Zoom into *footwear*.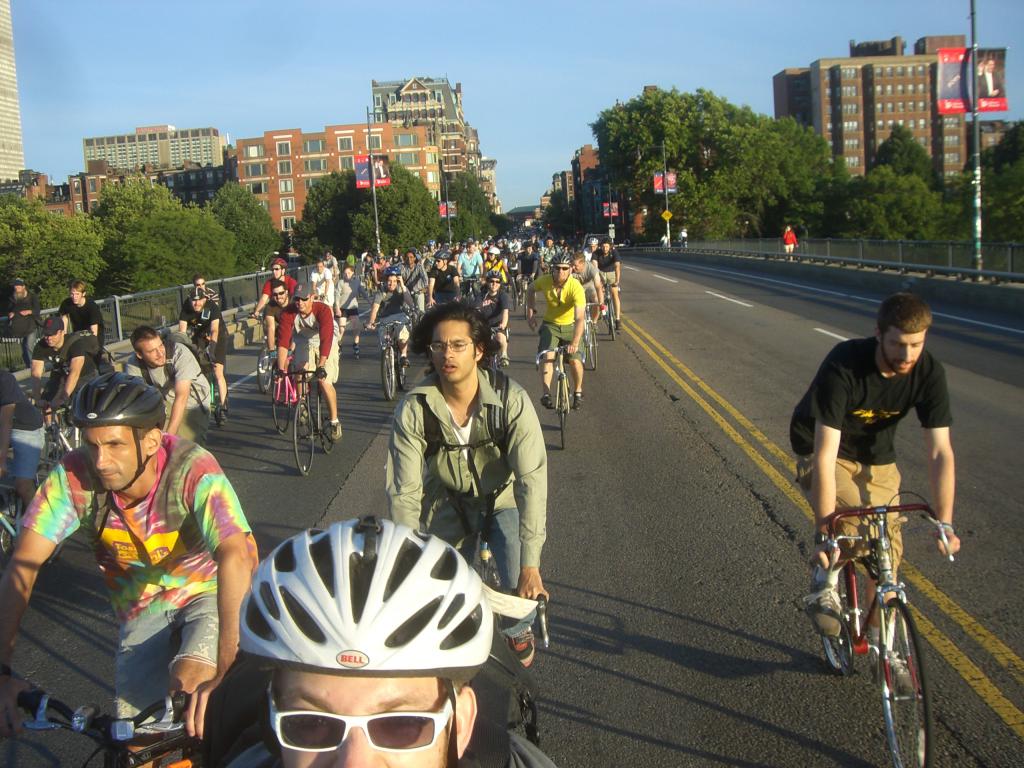
Zoom target: crop(499, 352, 511, 368).
